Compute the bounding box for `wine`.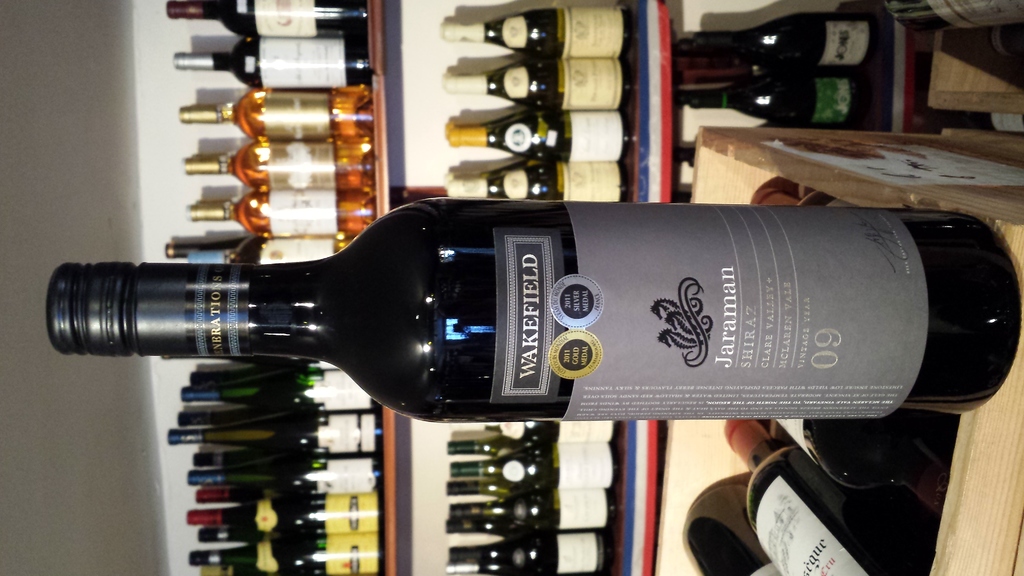
region(683, 472, 787, 575).
